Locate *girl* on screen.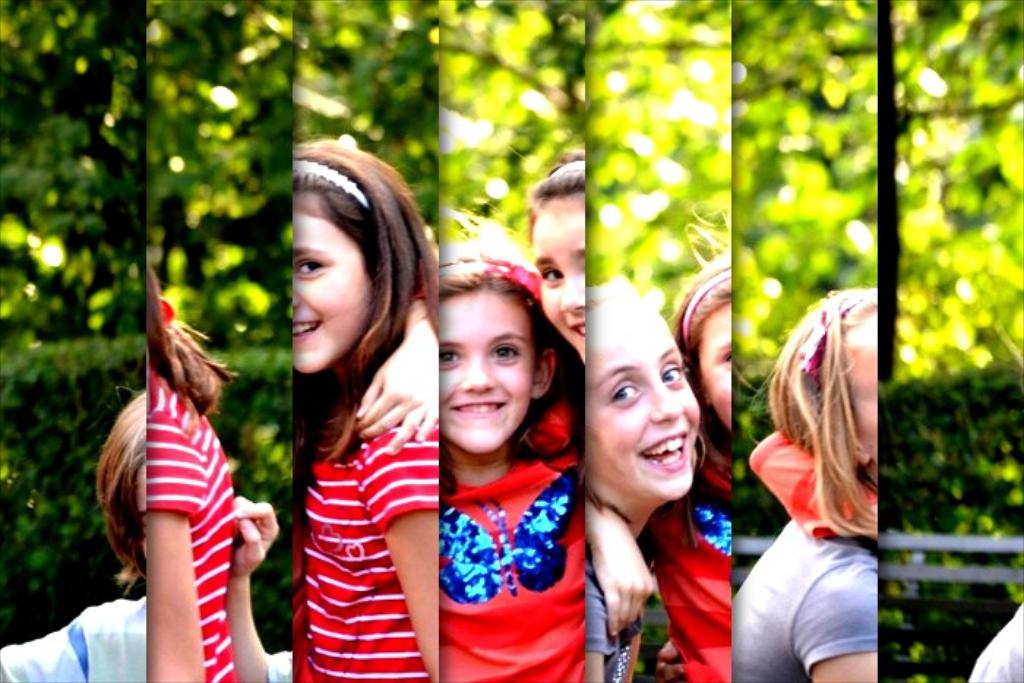
On screen at bbox=(288, 132, 442, 682).
